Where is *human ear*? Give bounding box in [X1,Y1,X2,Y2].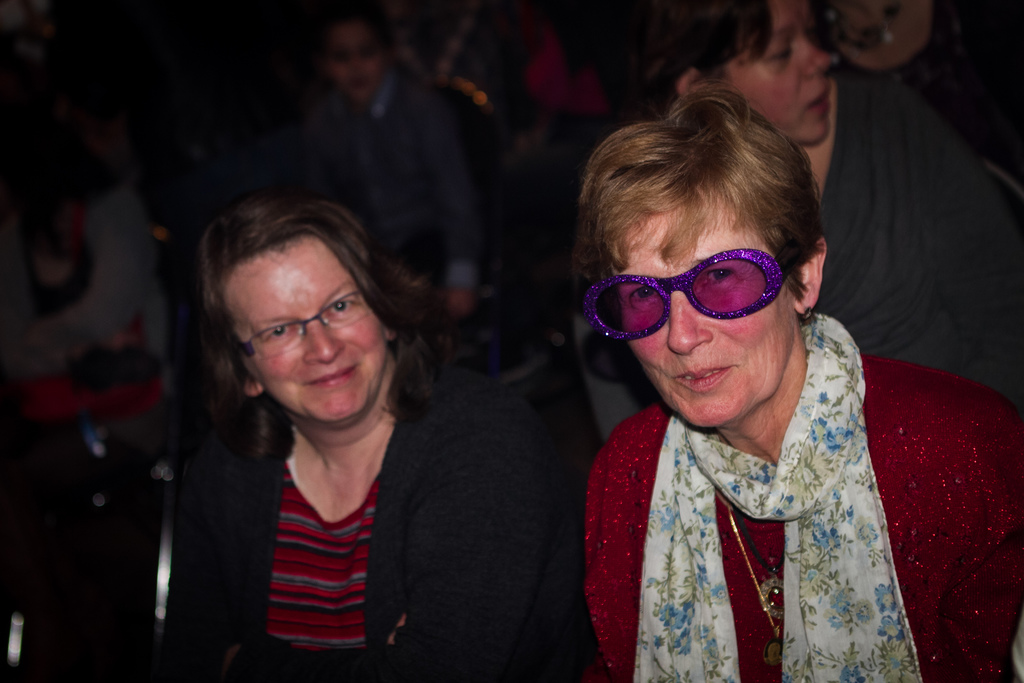
[380,323,397,340].
